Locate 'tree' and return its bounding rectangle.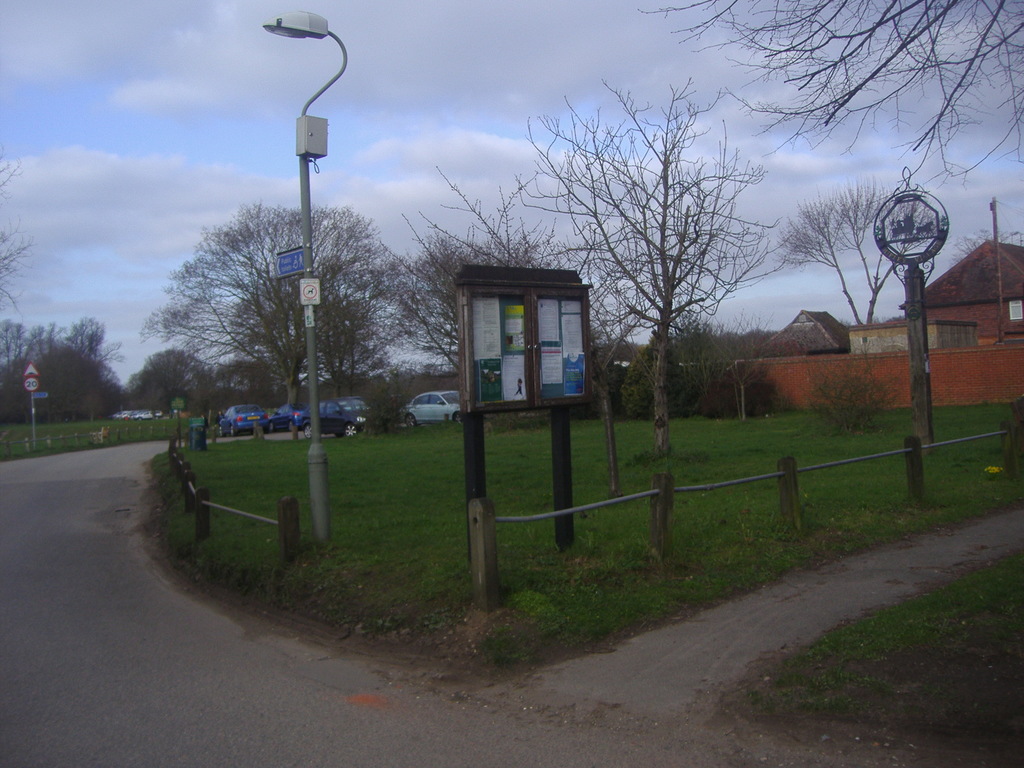
select_region(764, 177, 913, 335).
